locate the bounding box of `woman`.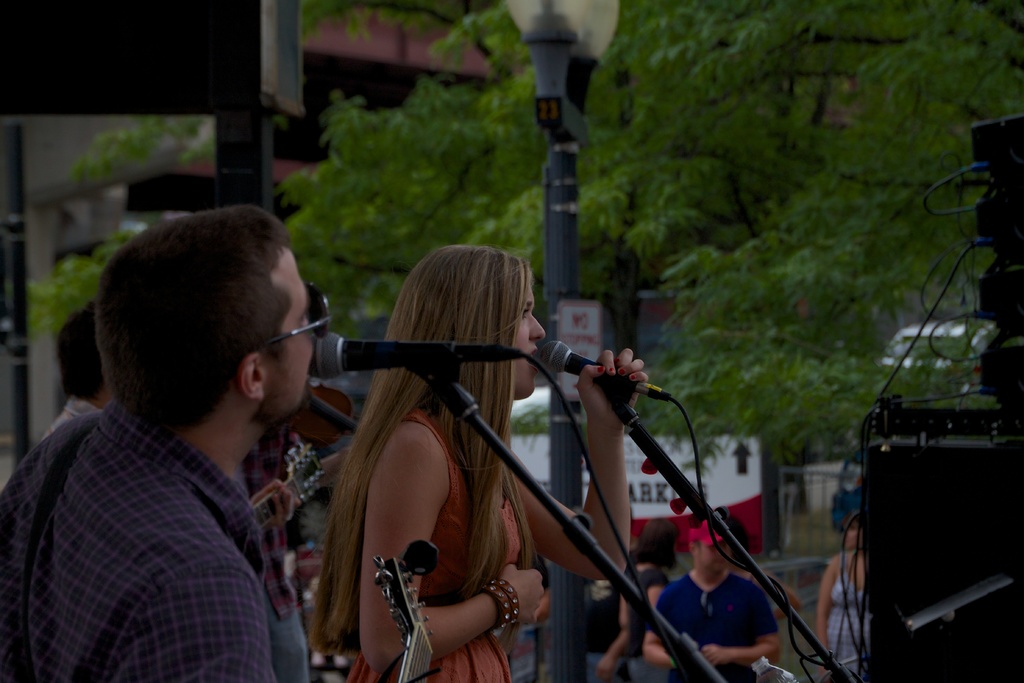
Bounding box: crop(618, 519, 674, 682).
